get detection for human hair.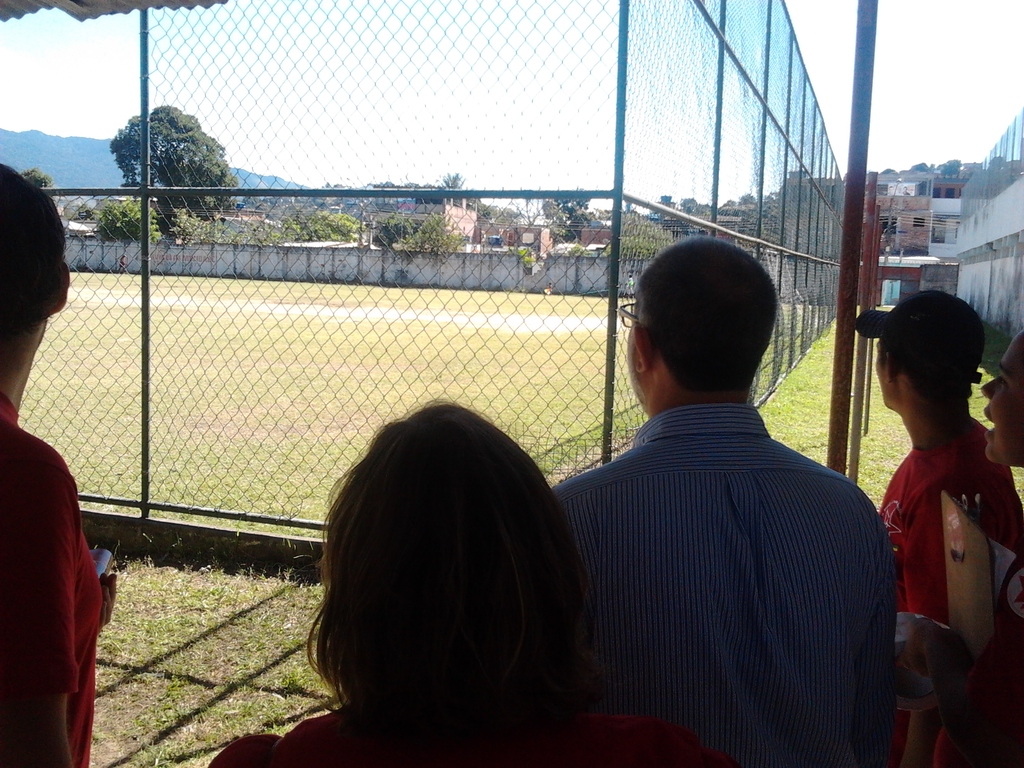
Detection: bbox(0, 159, 73, 331).
